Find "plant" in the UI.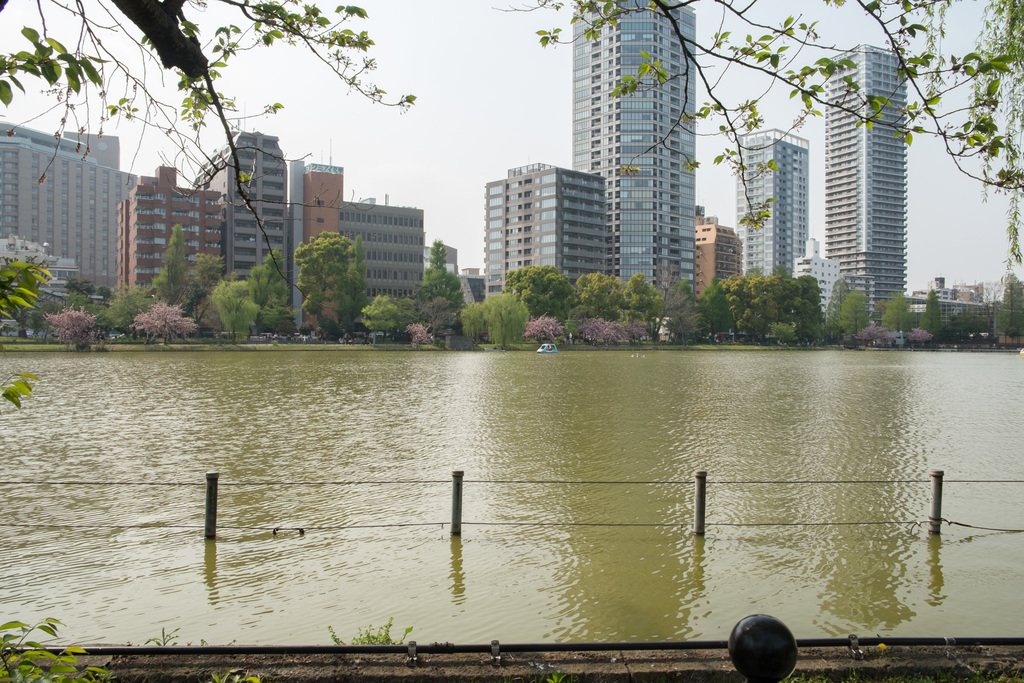
UI element at select_region(573, 310, 645, 340).
